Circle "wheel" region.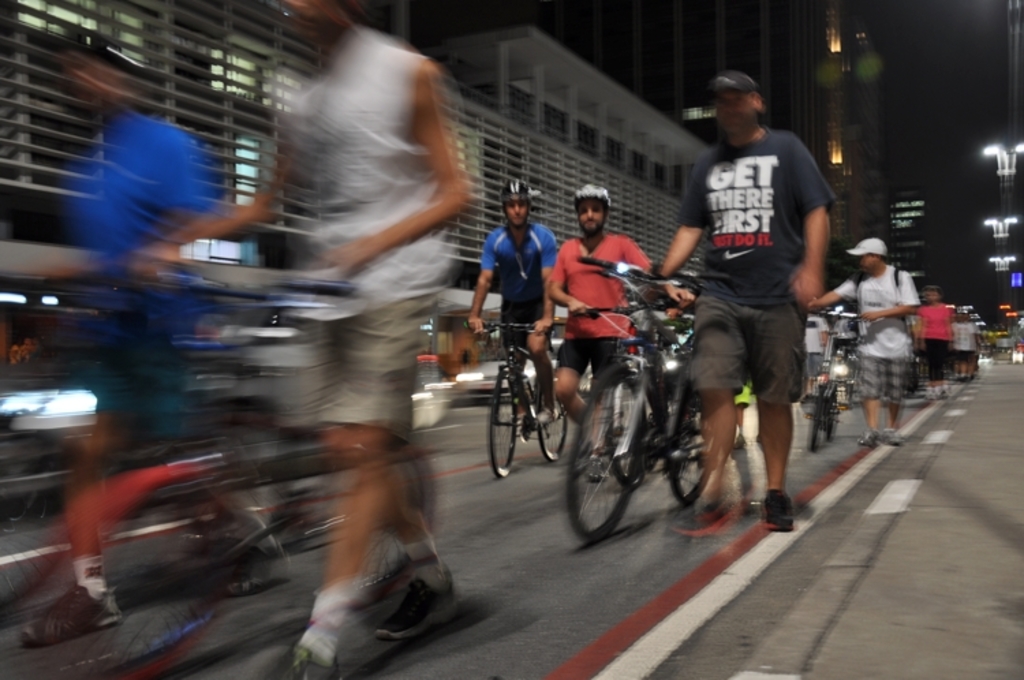
Region: locate(485, 367, 520, 479).
